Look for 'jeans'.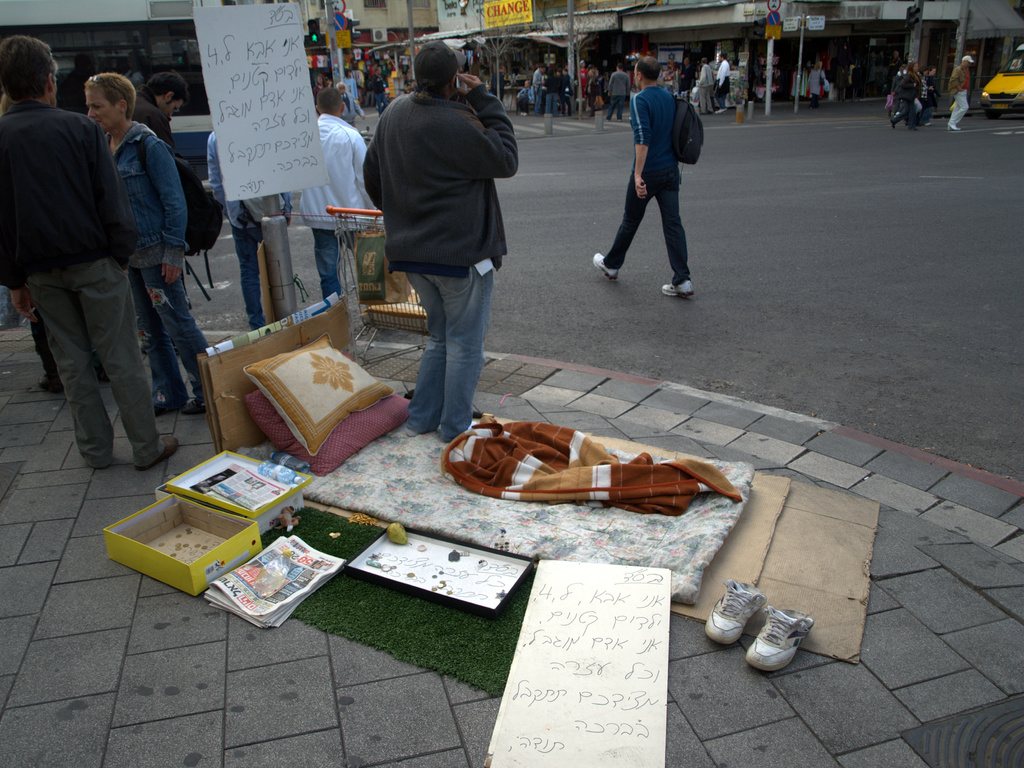
Found: [312,227,340,302].
